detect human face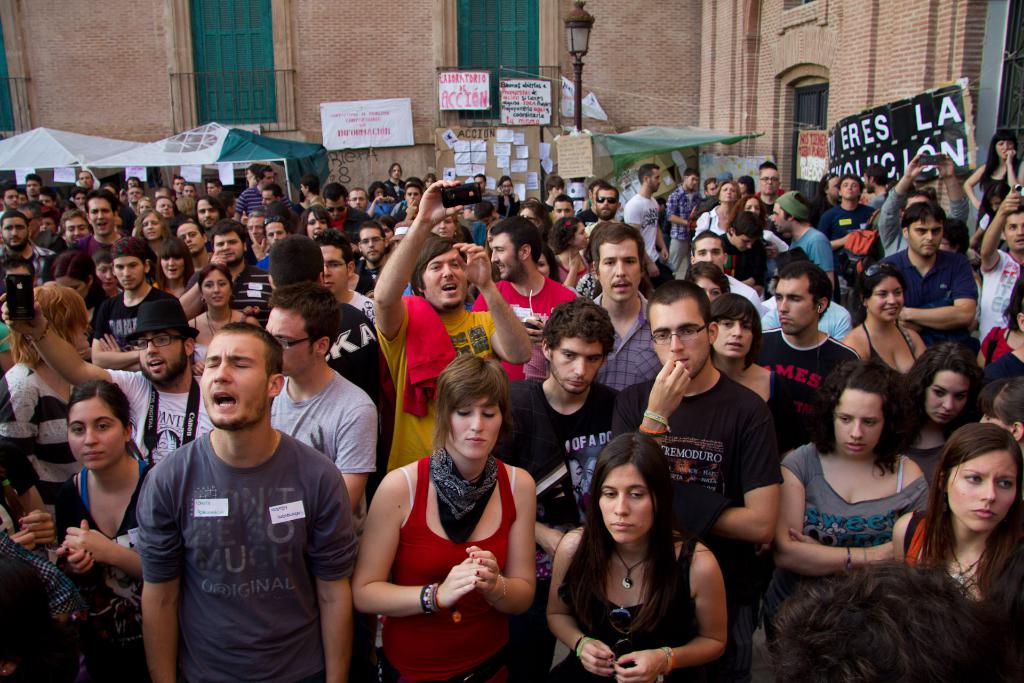
left=646, top=169, right=661, bottom=192
